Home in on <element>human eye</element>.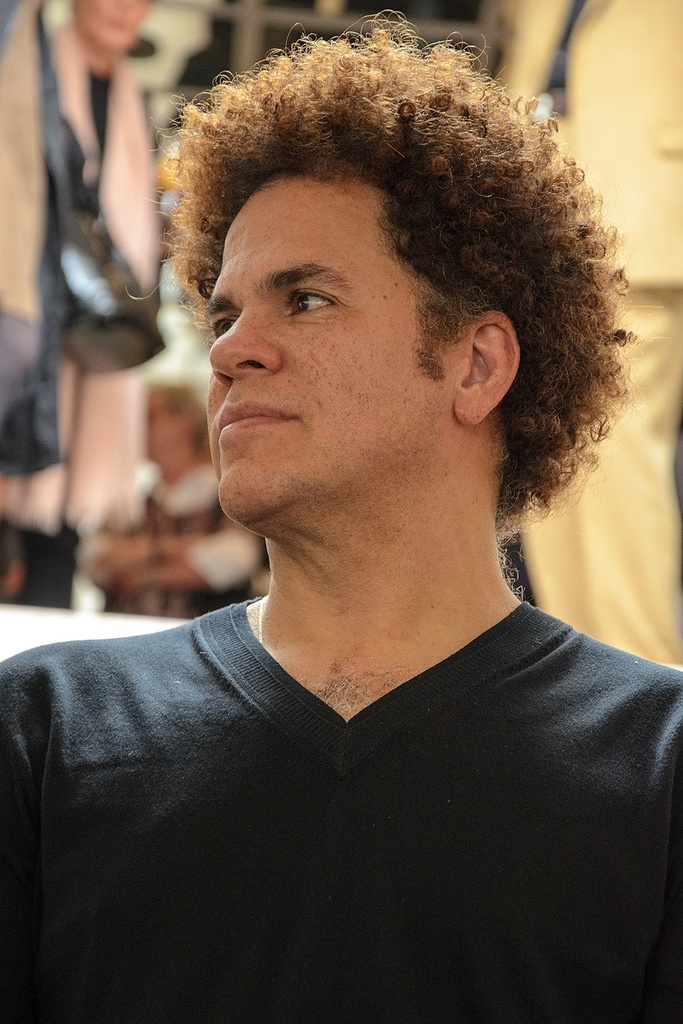
Homed in at (281, 283, 341, 322).
